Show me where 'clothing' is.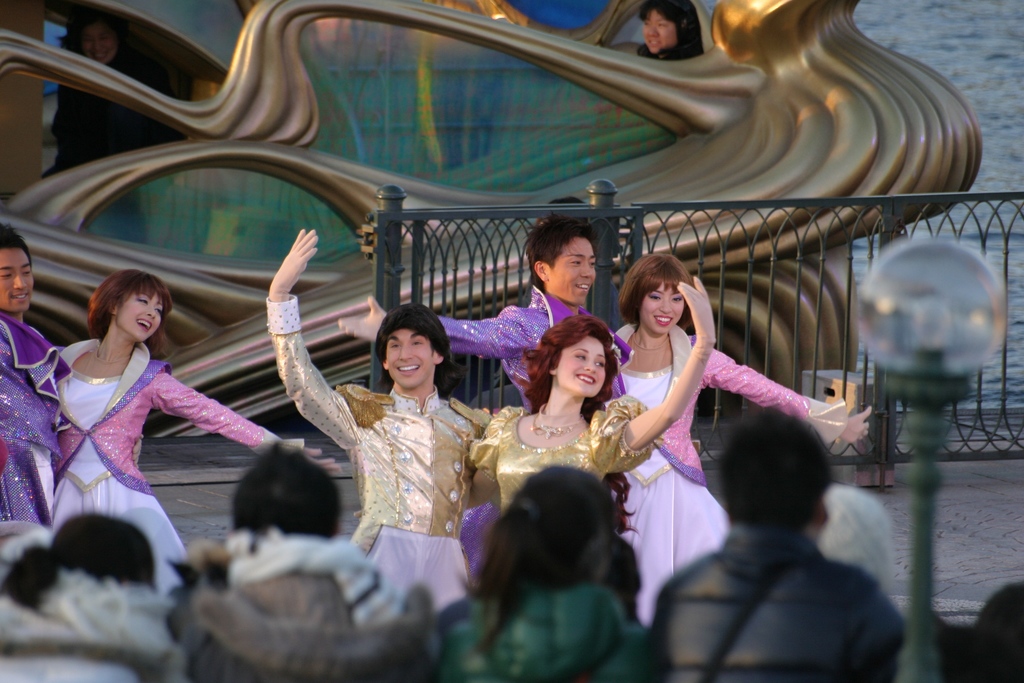
'clothing' is at [45, 43, 178, 181].
